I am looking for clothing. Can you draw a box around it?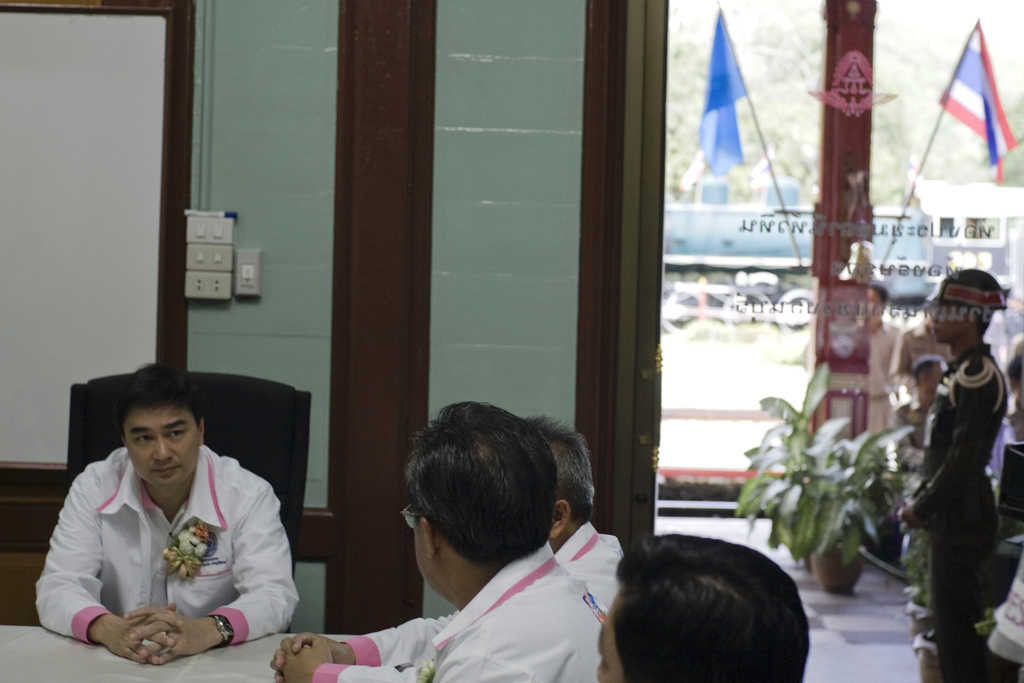
Sure, the bounding box is left=1004, top=331, right=1023, bottom=609.
